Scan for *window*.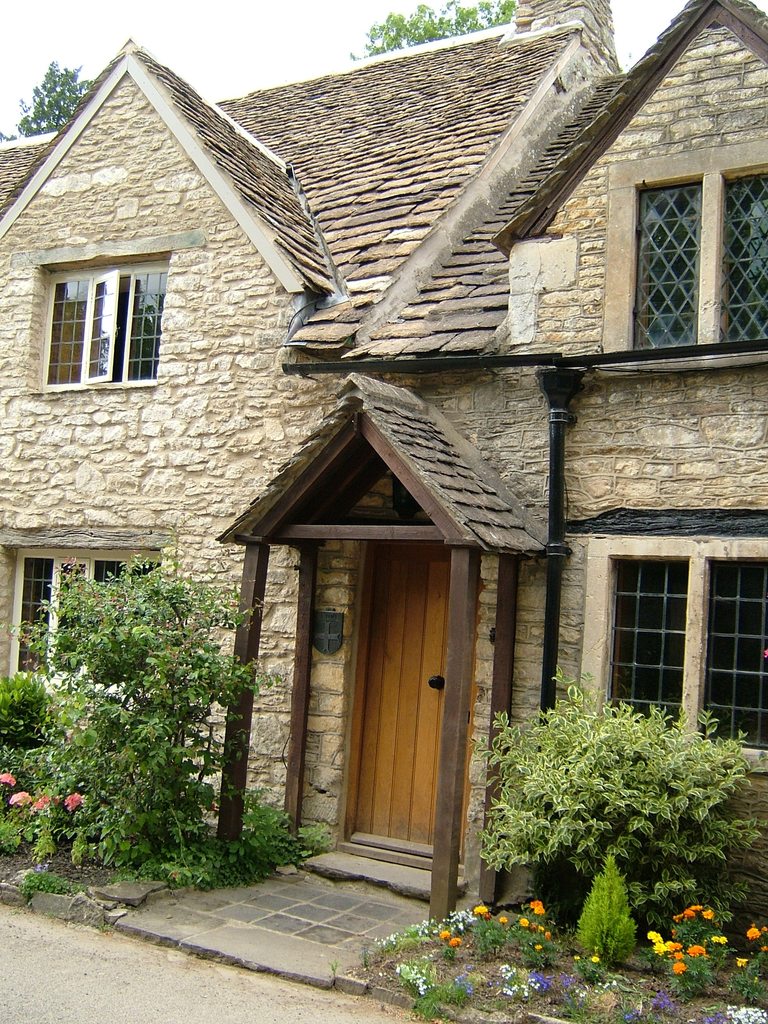
Scan result: crop(24, 257, 175, 395).
